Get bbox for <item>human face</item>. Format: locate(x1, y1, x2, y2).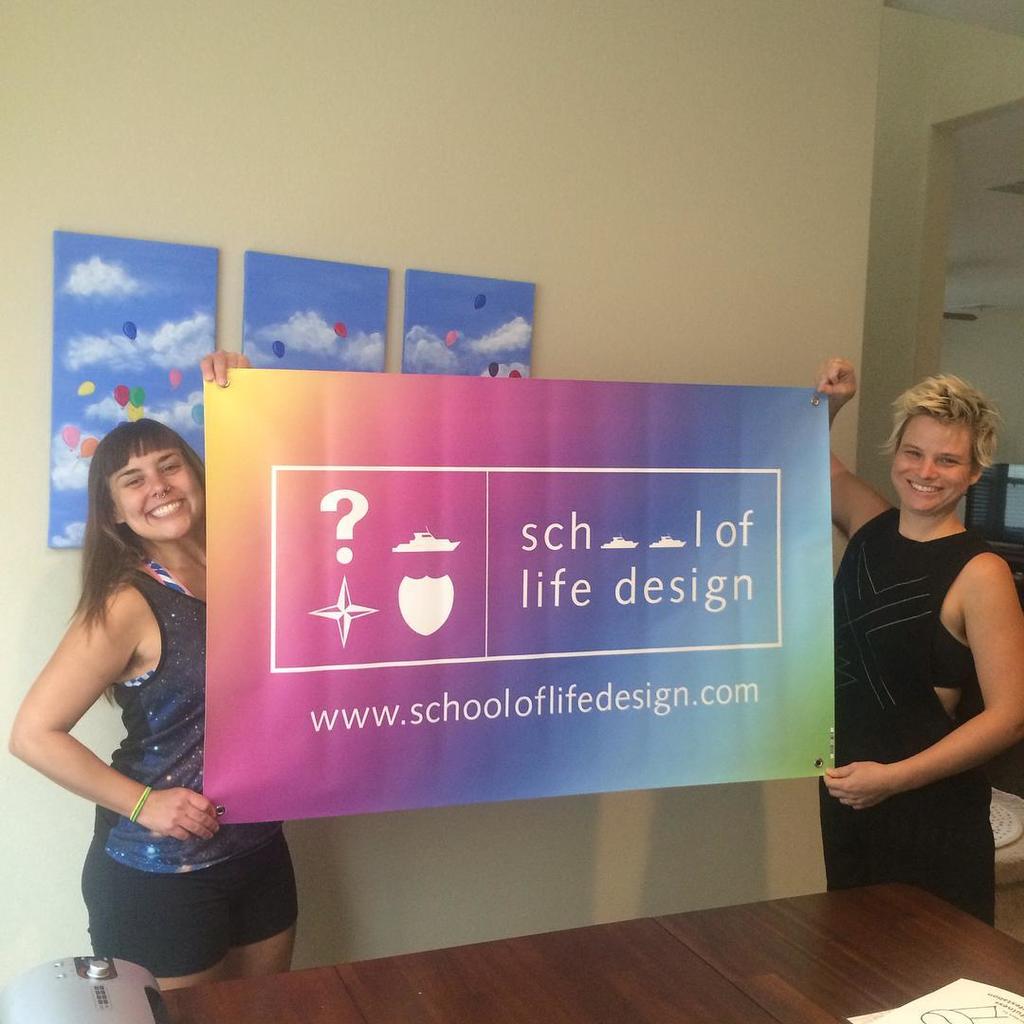
locate(890, 411, 975, 517).
